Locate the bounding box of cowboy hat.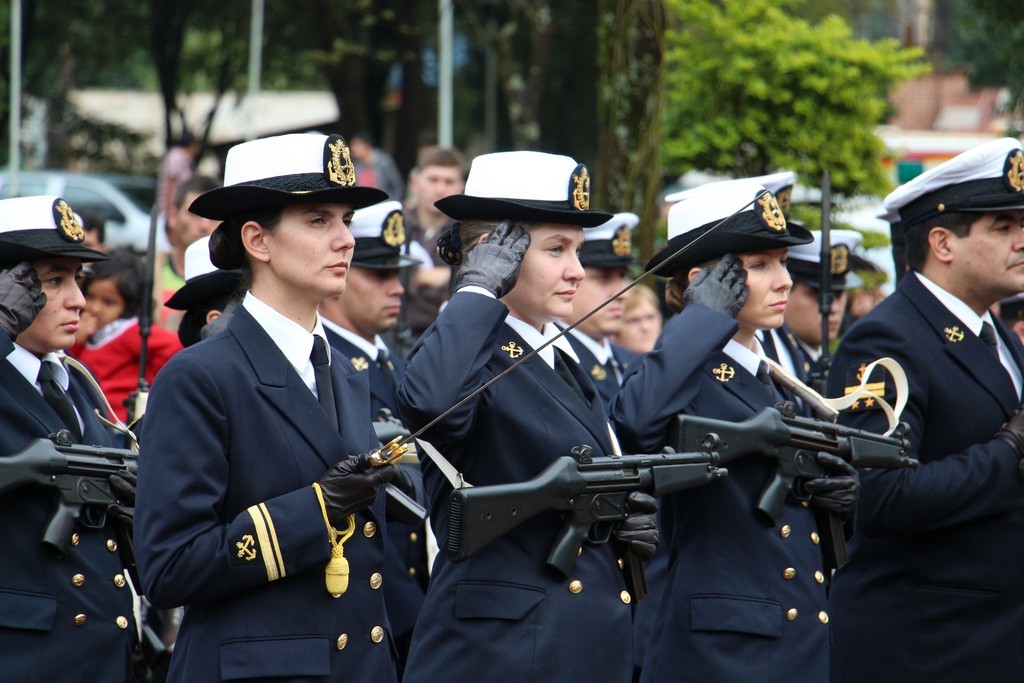
Bounding box: 645:169:815:279.
